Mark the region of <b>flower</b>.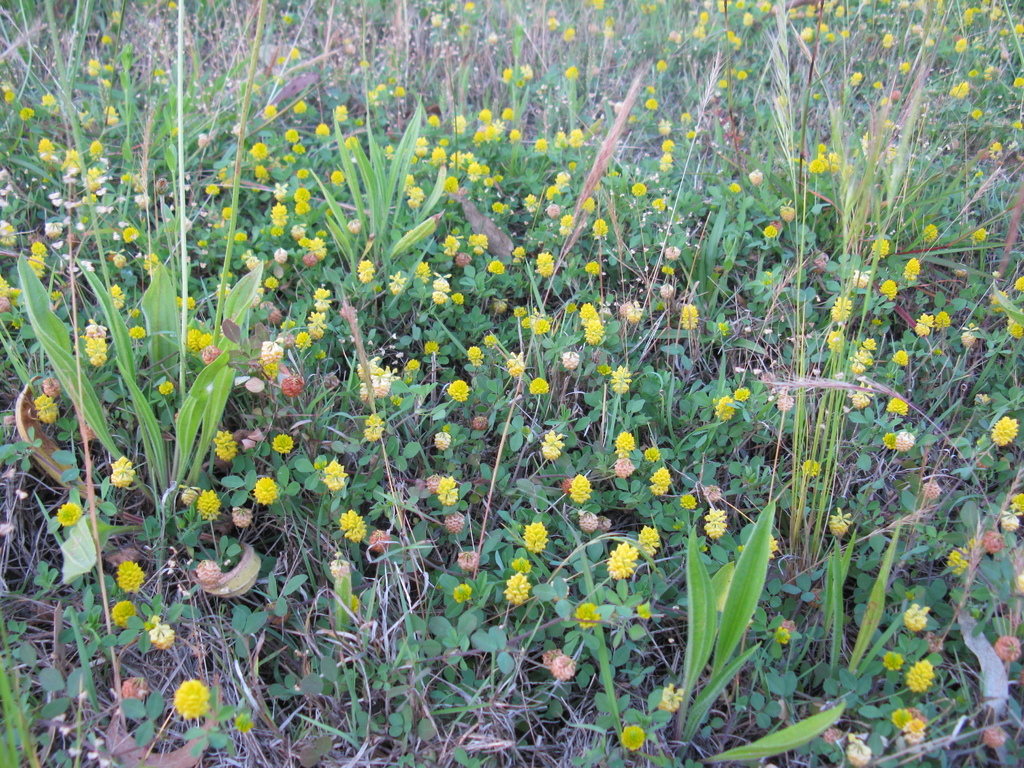
Region: <box>880,650,901,675</box>.
